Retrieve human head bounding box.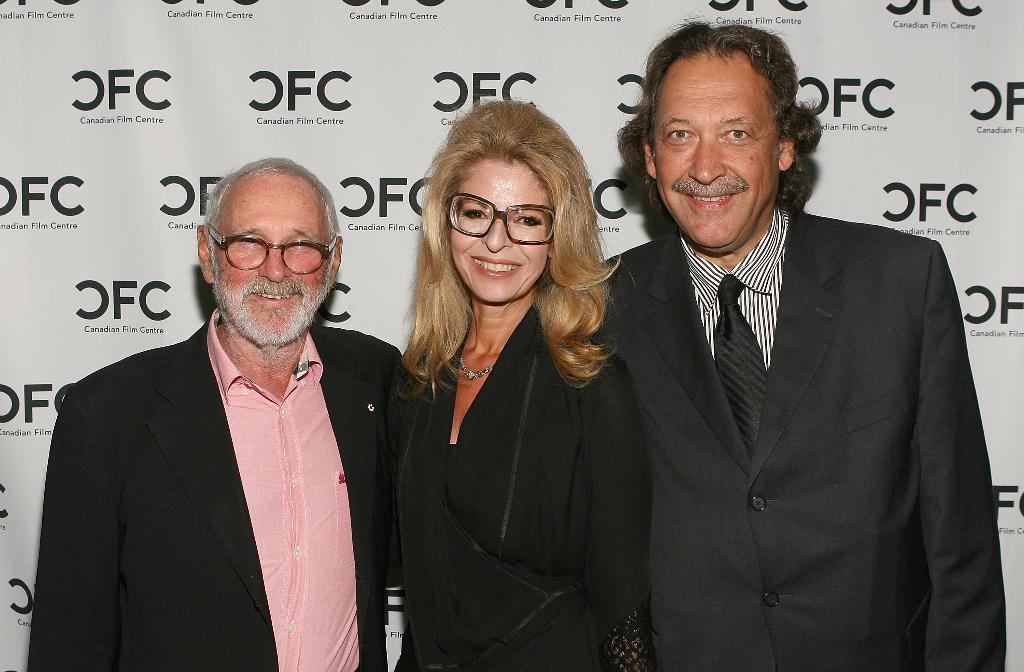
Bounding box: <region>625, 29, 824, 234</region>.
